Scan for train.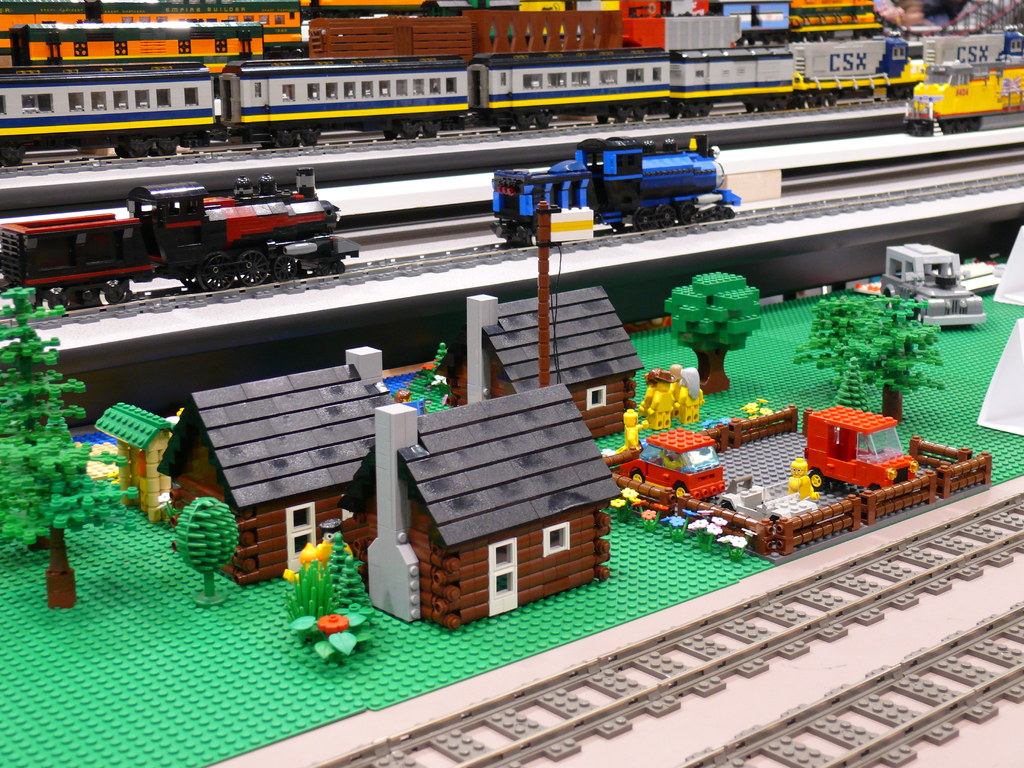
Scan result: 0/160/362/308.
